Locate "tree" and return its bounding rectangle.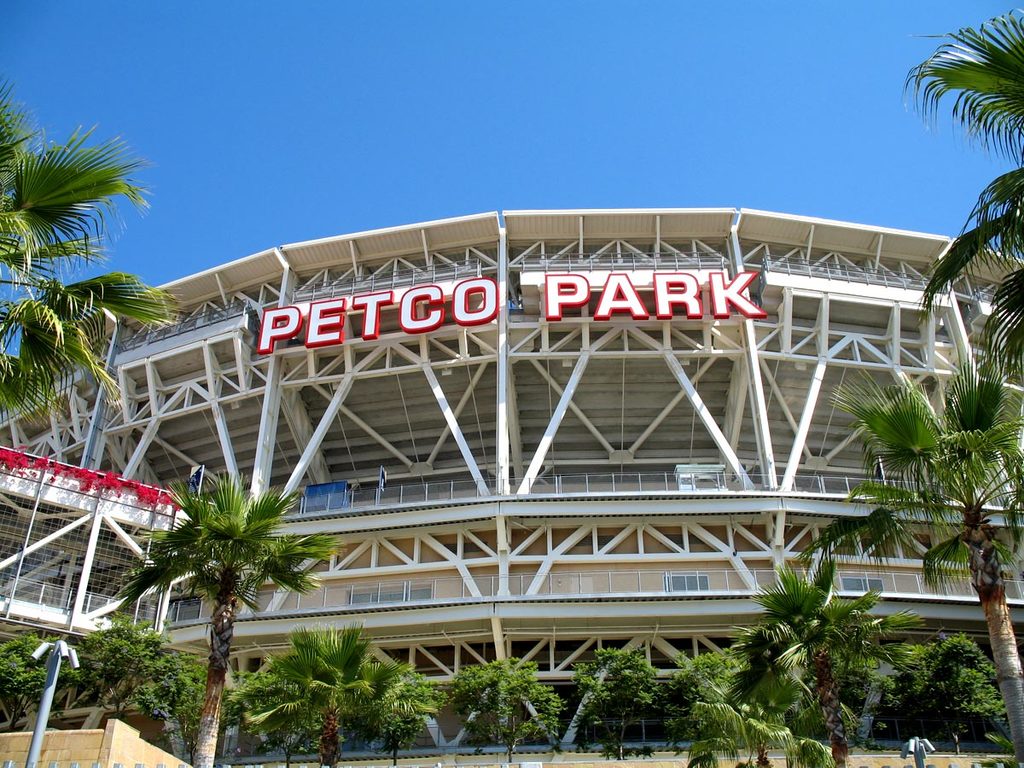
[left=917, top=629, right=1005, bottom=753].
